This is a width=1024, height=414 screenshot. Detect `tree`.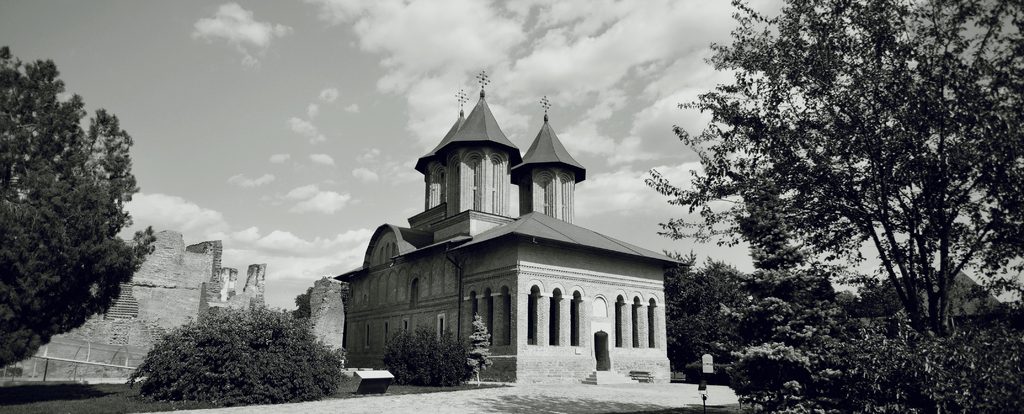
[0,47,159,369].
